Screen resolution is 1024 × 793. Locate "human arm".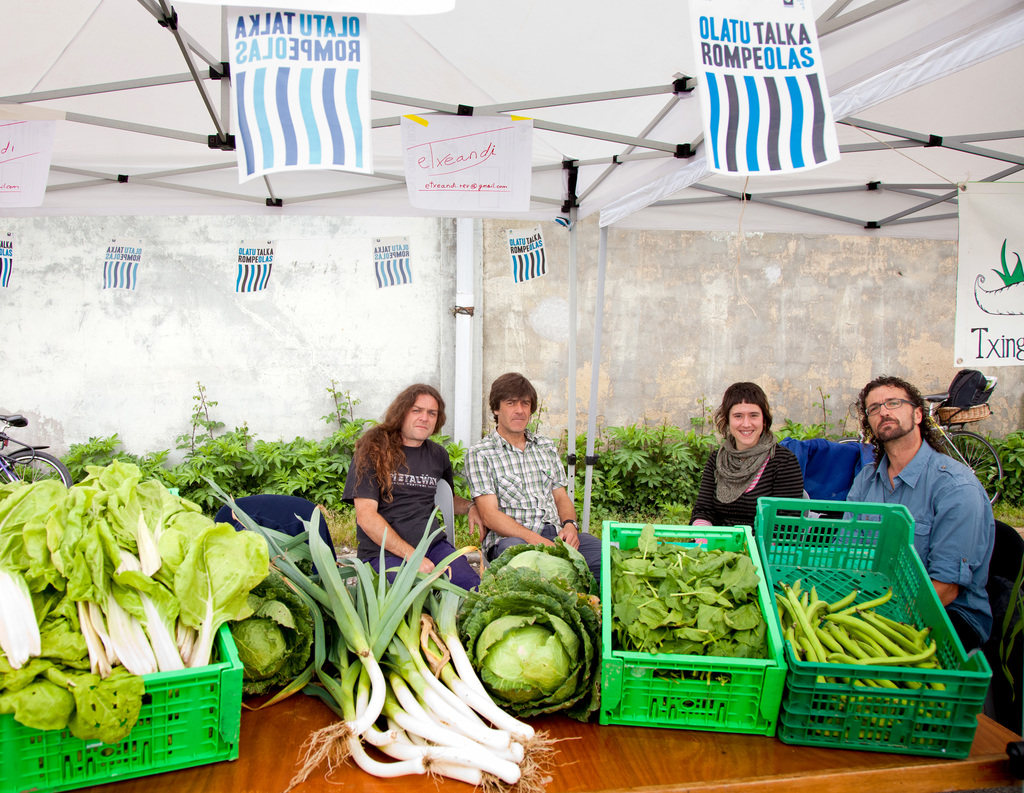
bbox(542, 435, 577, 570).
